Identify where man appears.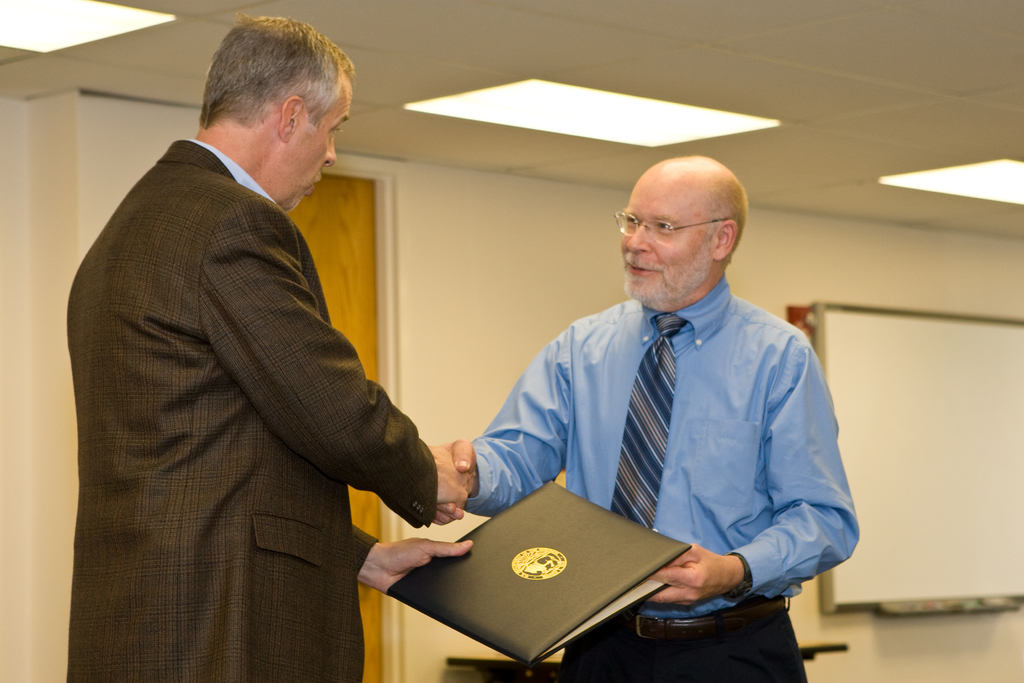
Appears at <region>415, 135, 867, 649</region>.
